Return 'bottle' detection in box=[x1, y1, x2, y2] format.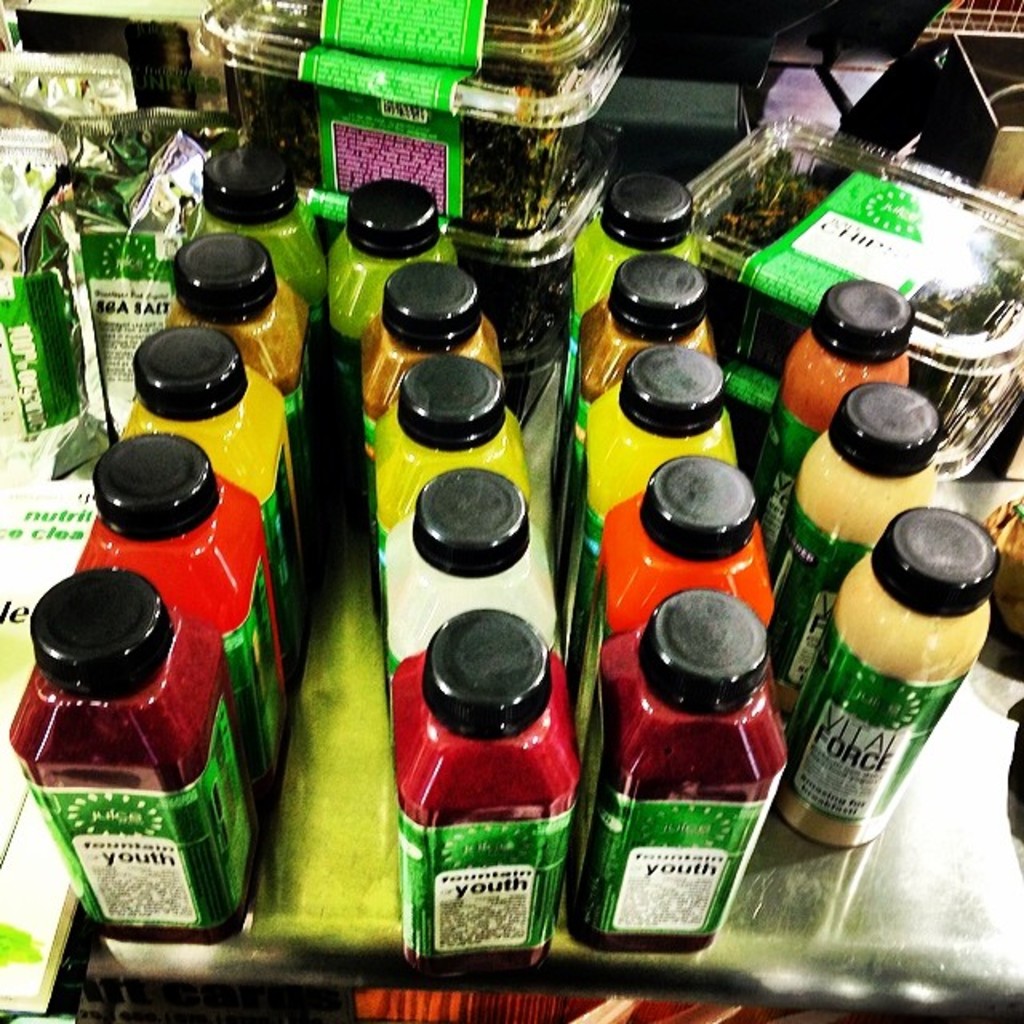
box=[368, 352, 525, 547].
